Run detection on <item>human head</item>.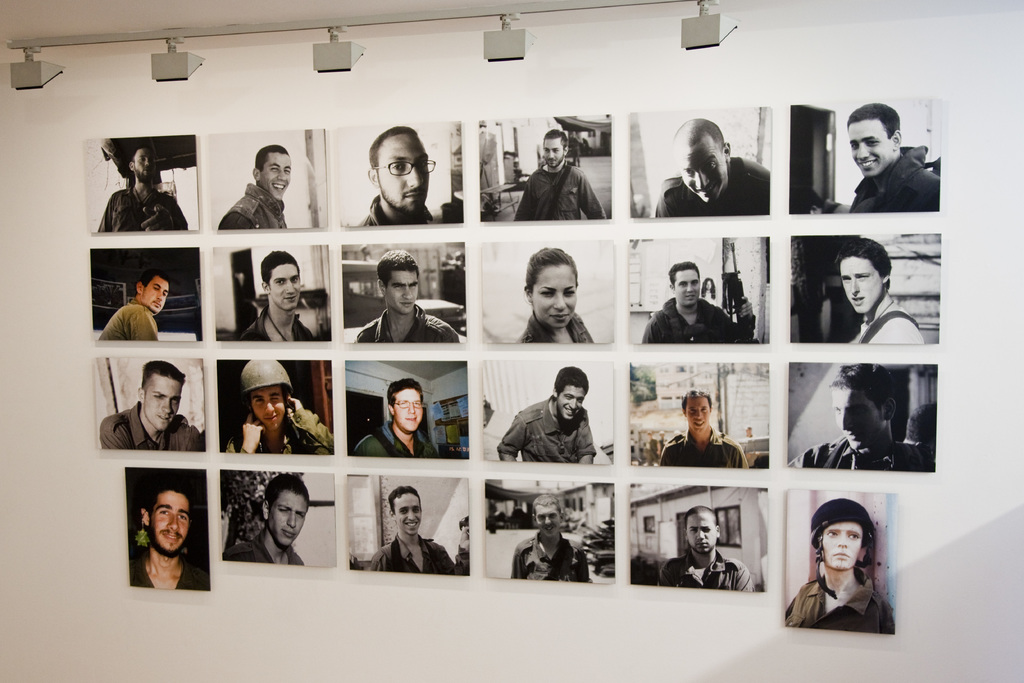
Result: crop(835, 239, 891, 312).
